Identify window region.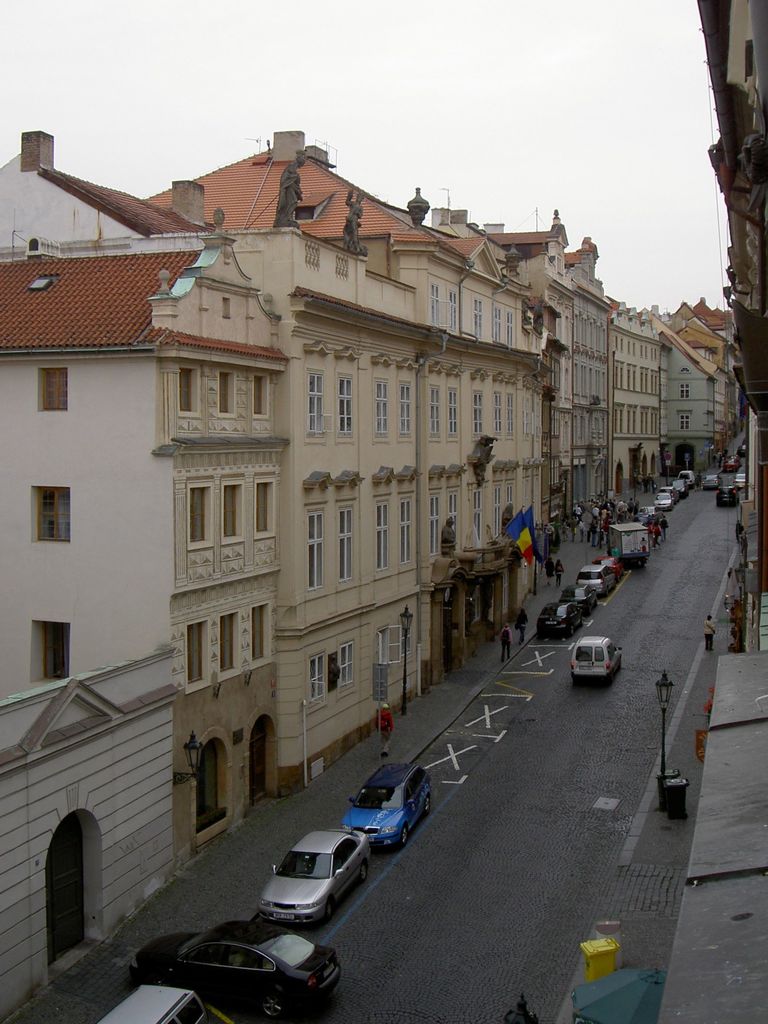
Region: region(506, 484, 516, 520).
